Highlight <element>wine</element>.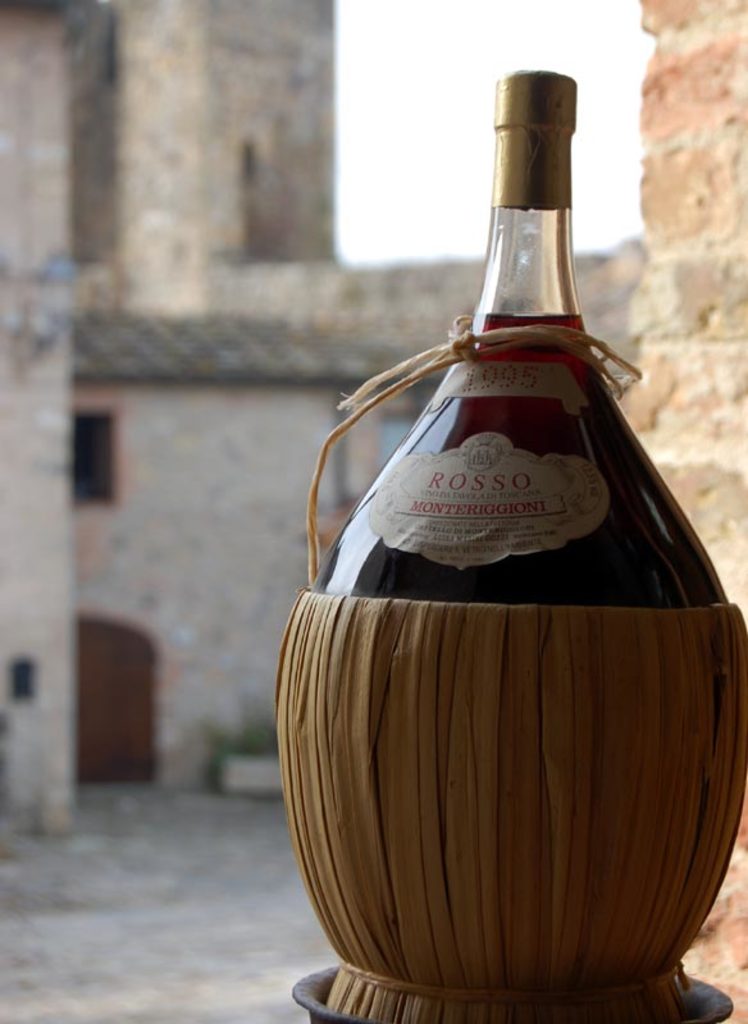
Highlighted region: [left=264, top=155, right=692, bottom=997].
